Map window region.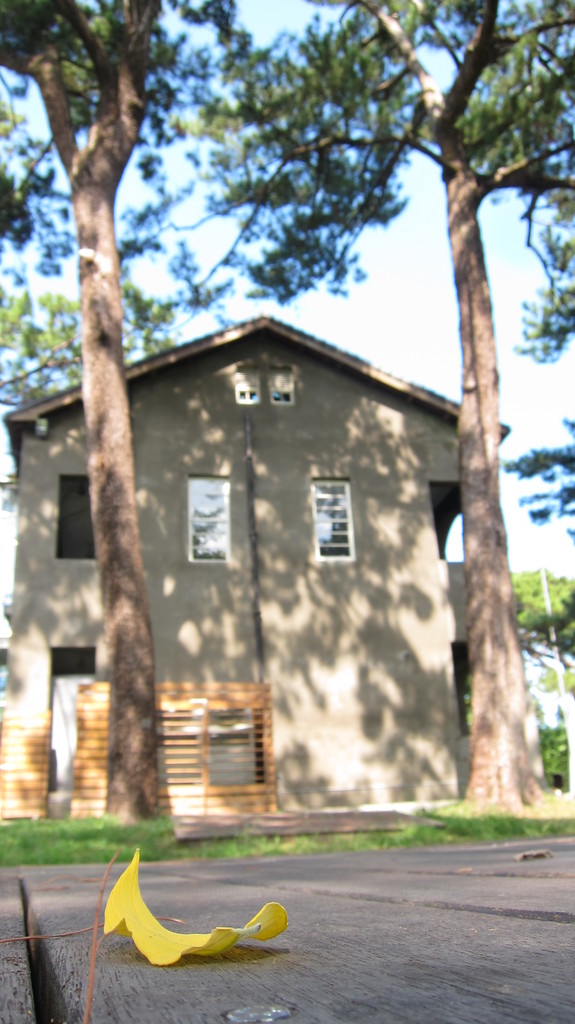
Mapped to 304, 474, 369, 568.
